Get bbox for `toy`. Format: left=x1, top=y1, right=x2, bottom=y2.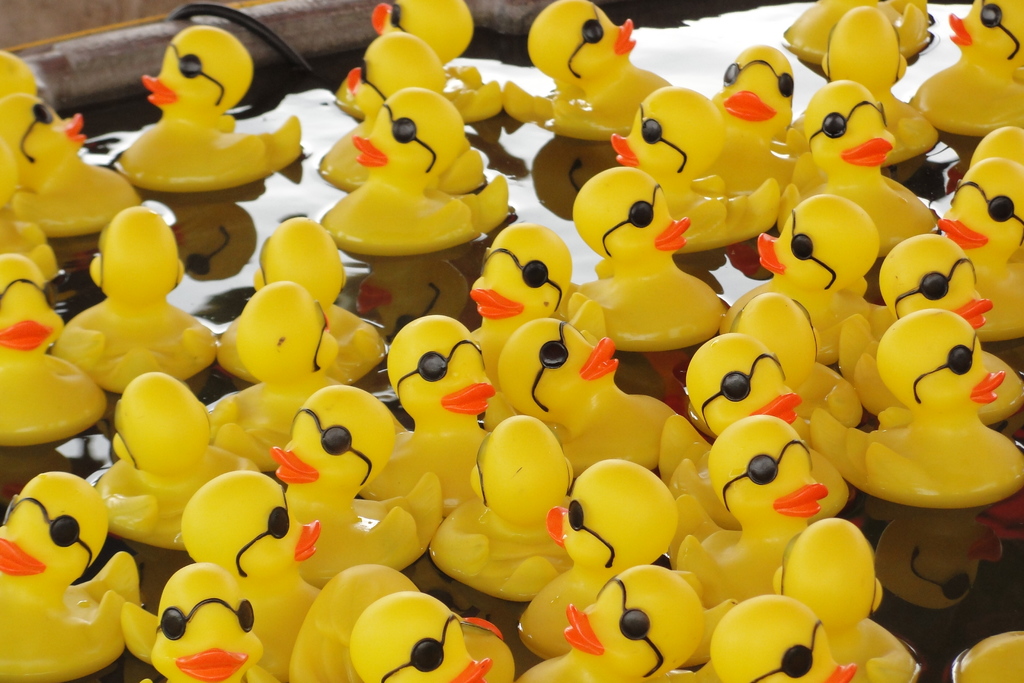
left=950, top=630, right=1023, bottom=682.
